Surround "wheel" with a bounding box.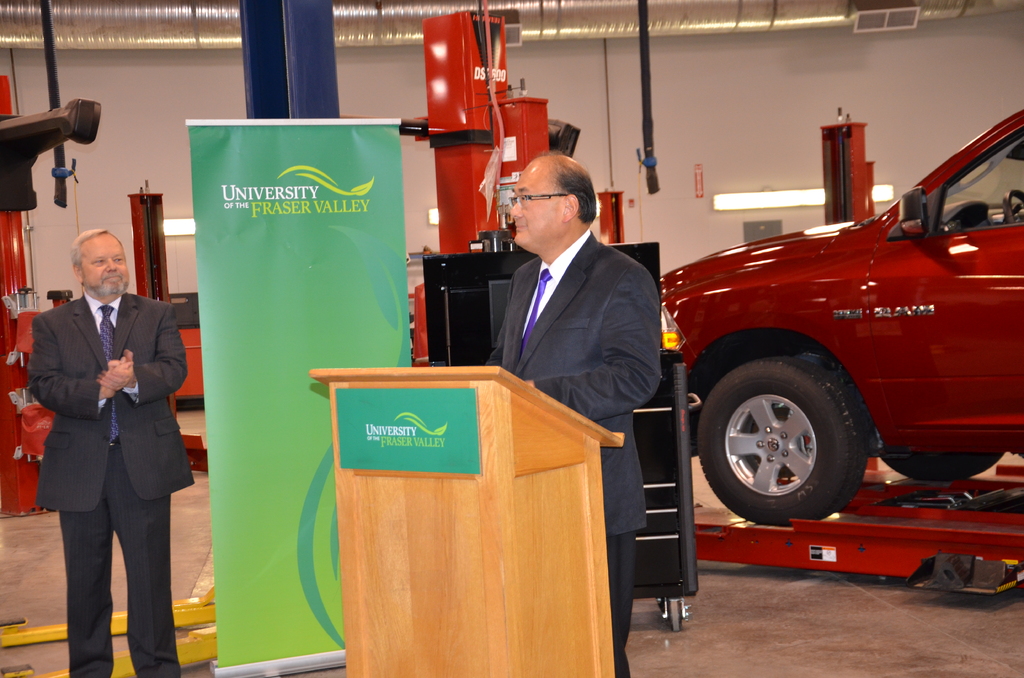
box(701, 350, 876, 525).
